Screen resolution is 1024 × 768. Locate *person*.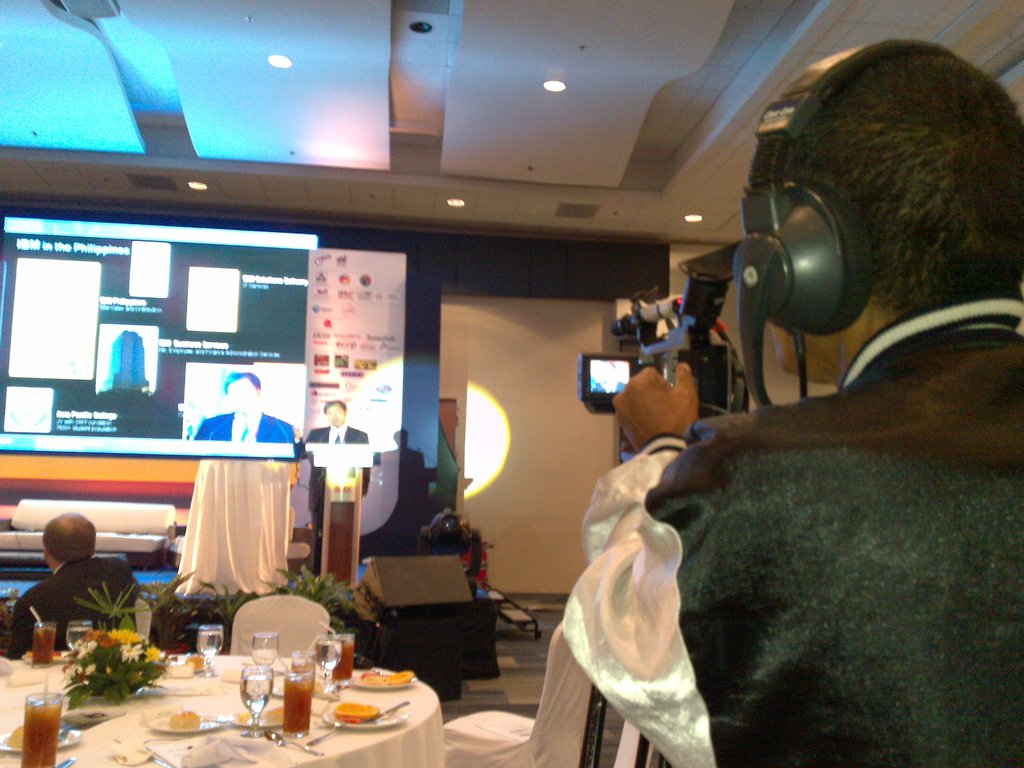
<box>195,369,300,447</box>.
